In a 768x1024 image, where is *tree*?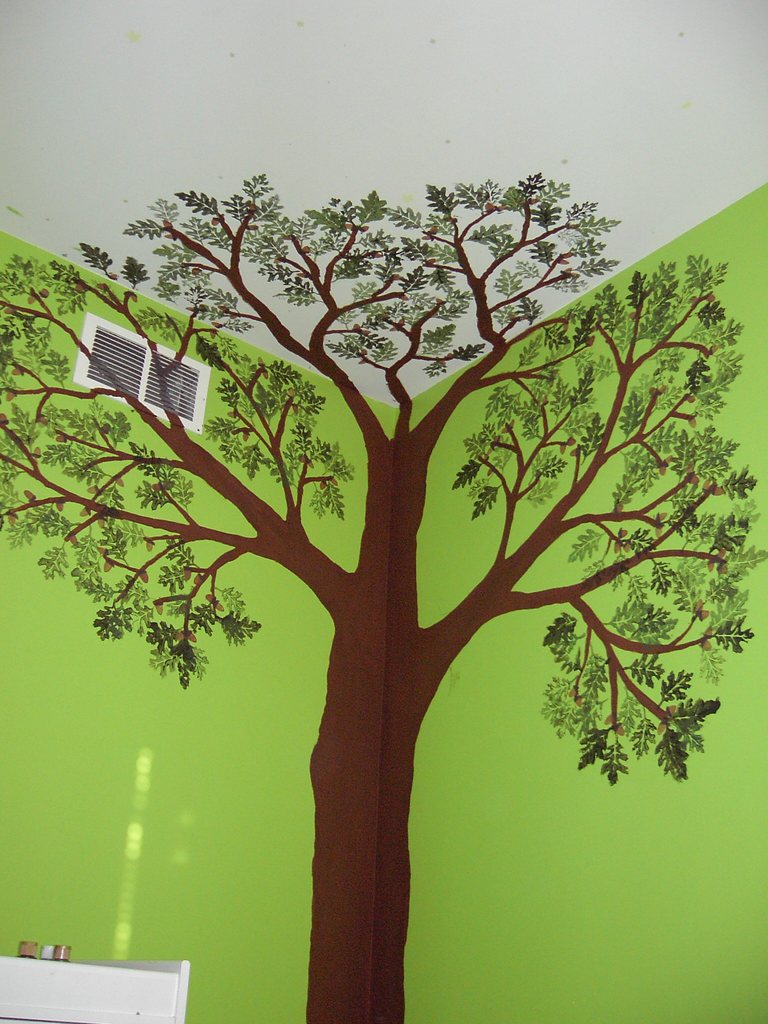
locate(44, 112, 739, 966).
